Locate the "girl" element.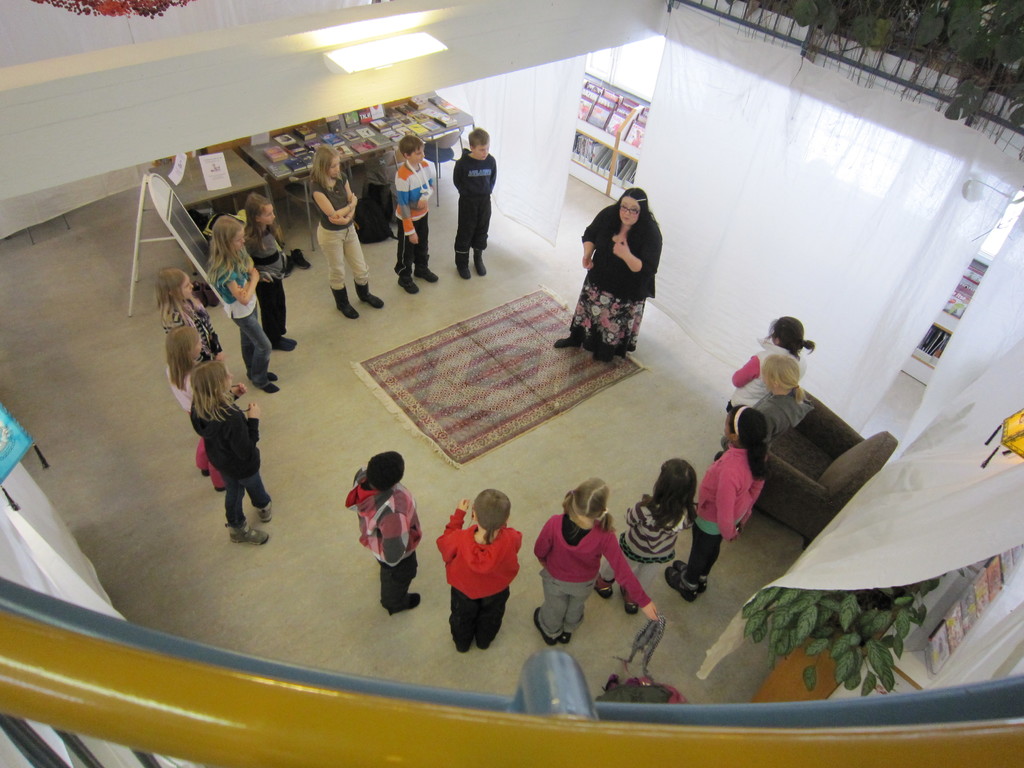
Element bbox: region(208, 215, 279, 393).
